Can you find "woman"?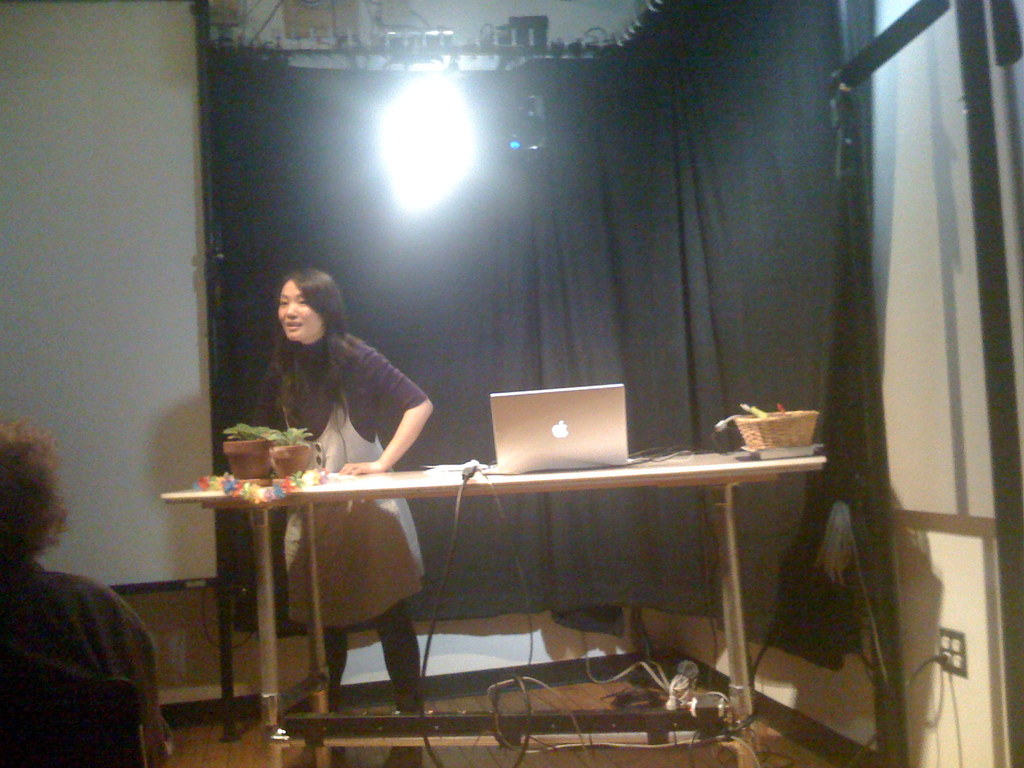
Yes, bounding box: bbox(248, 268, 435, 767).
